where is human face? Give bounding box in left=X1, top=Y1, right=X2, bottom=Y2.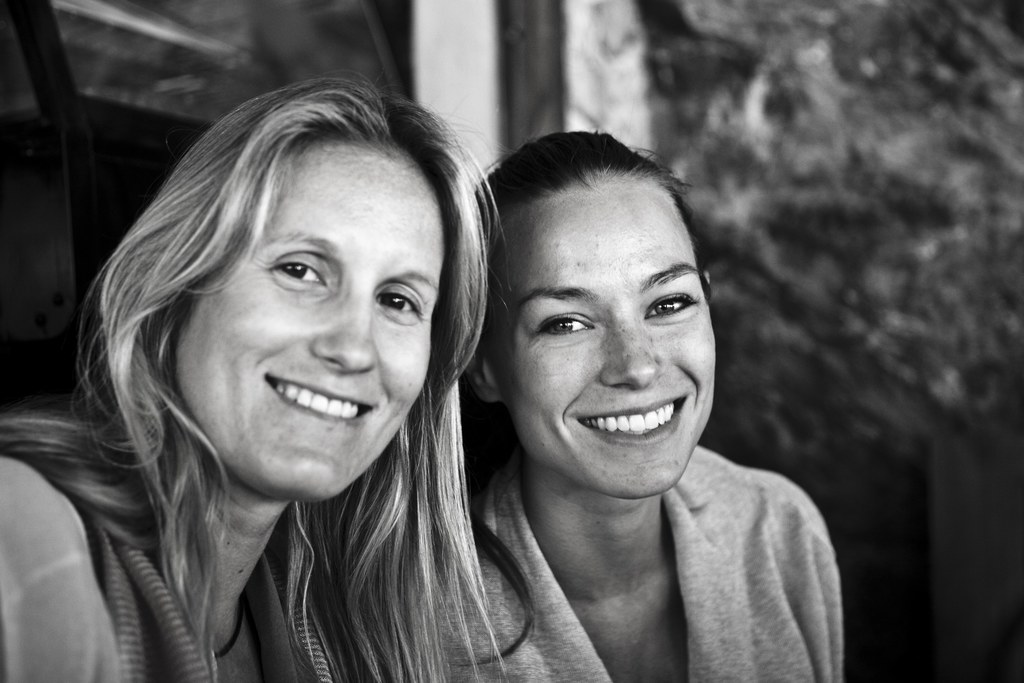
left=168, top=145, right=438, bottom=504.
